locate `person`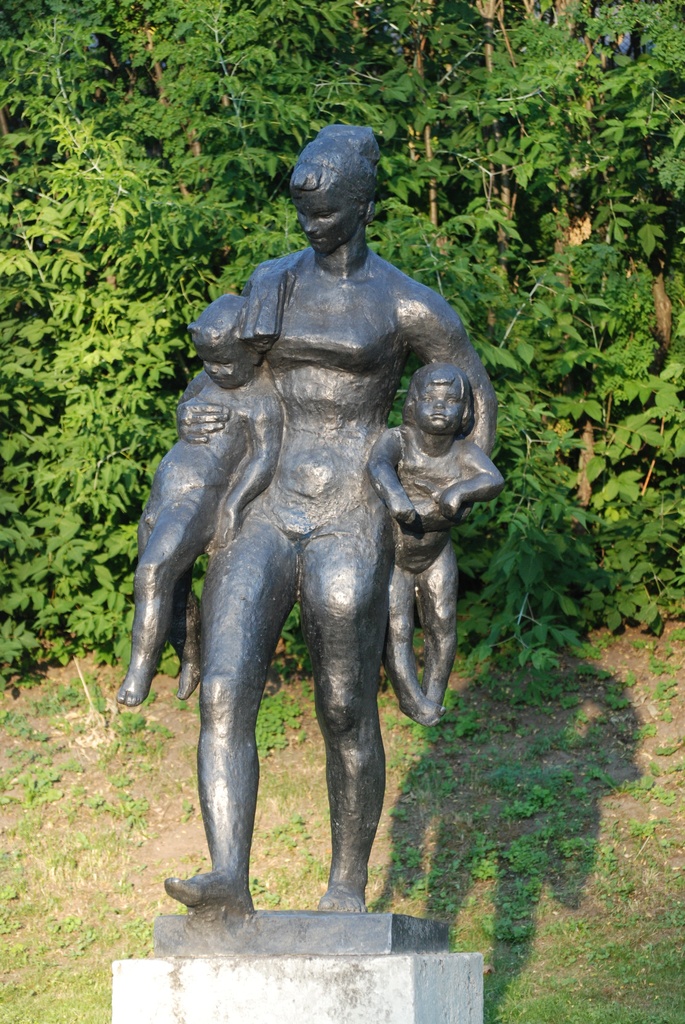
locate(144, 63, 508, 992)
